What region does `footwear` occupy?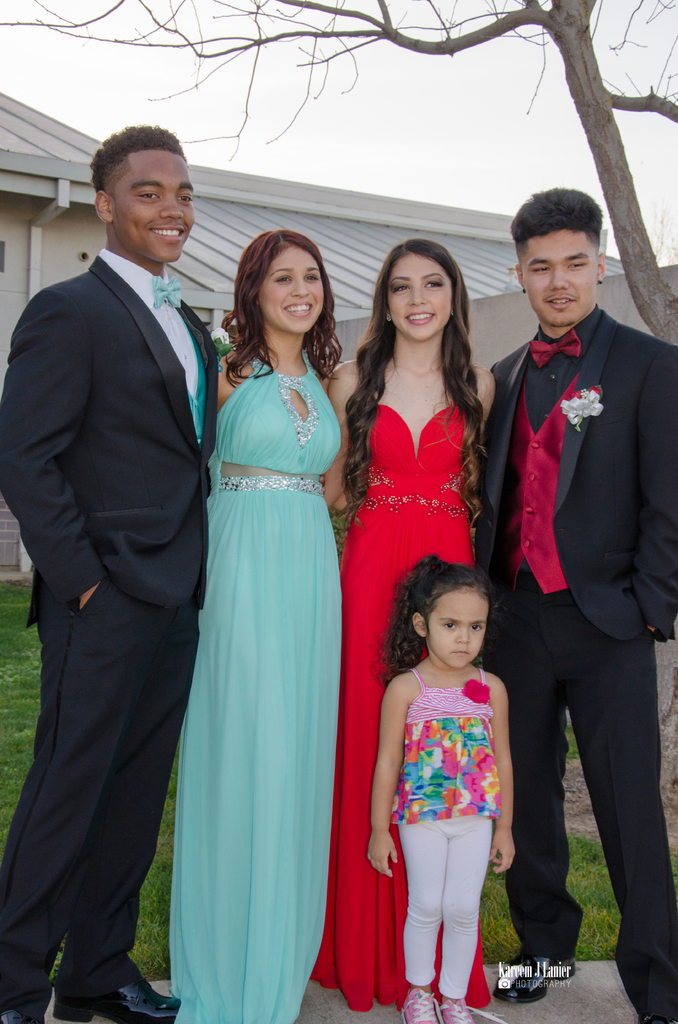
<bbox>440, 996, 477, 1023</bbox>.
